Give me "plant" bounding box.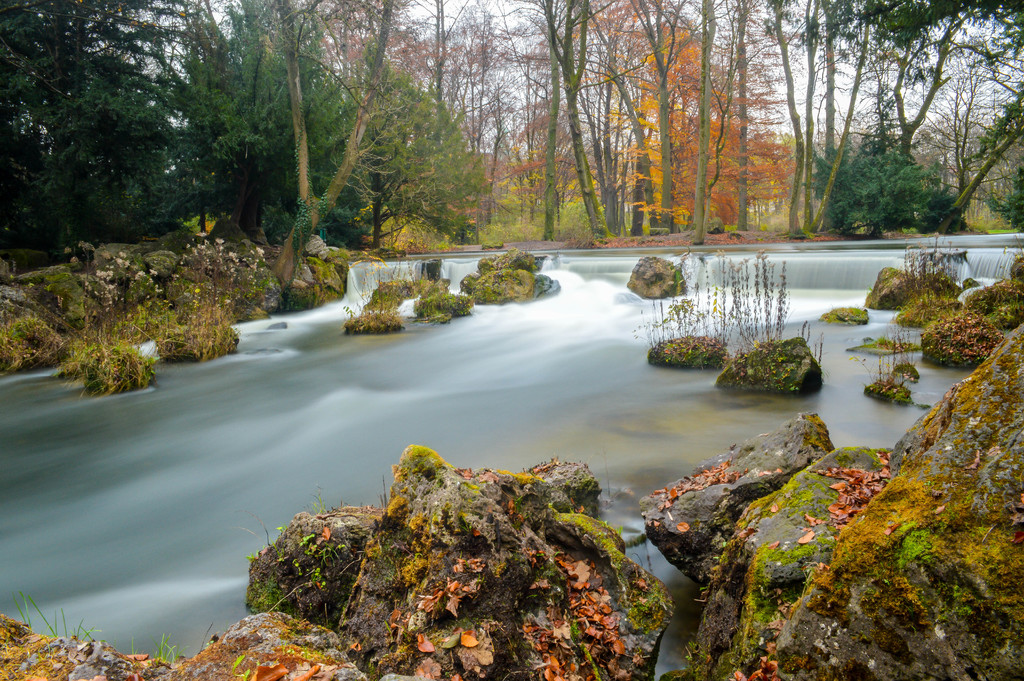
(left=817, top=304, right=870, bottom=326).
